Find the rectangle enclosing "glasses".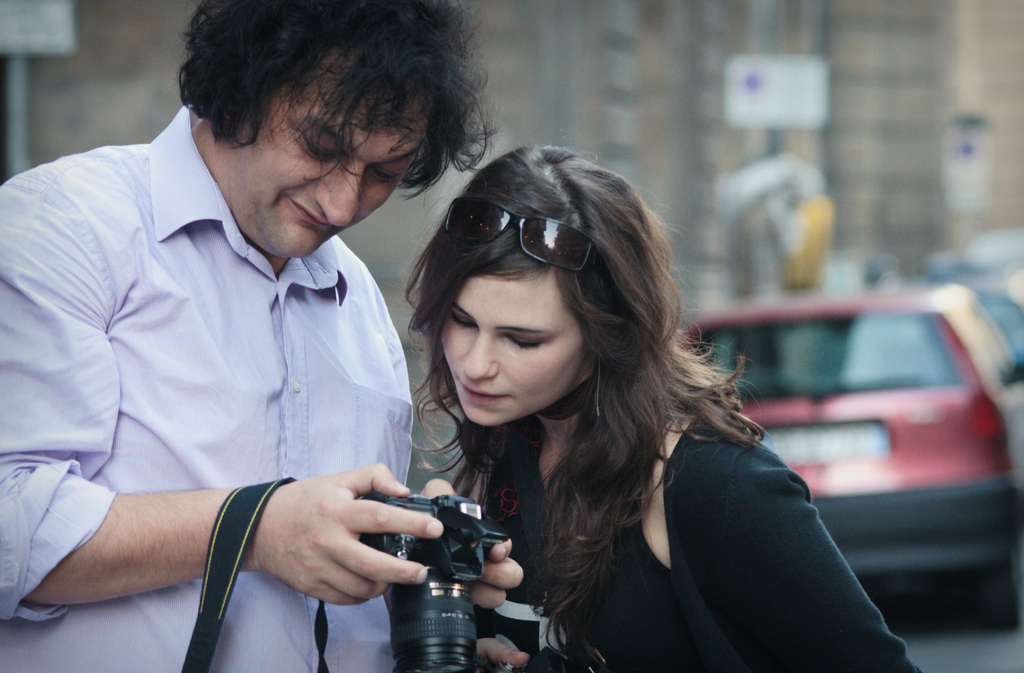
region(431, 205, 629, 292).
